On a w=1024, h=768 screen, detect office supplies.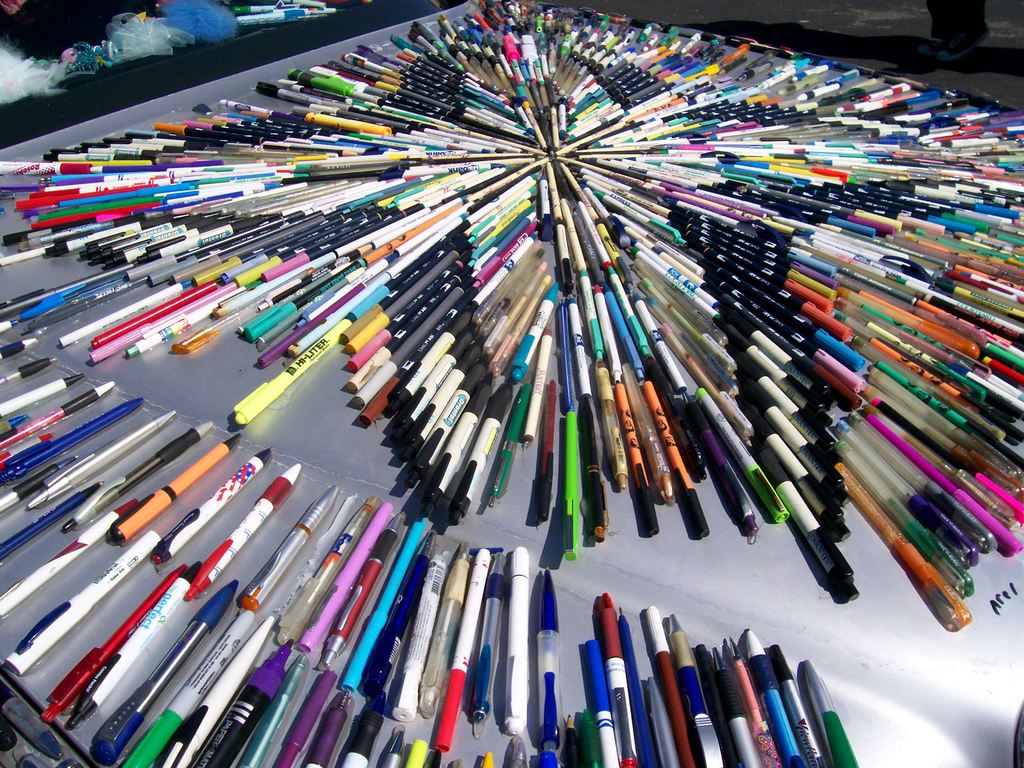
[844, 410, 993, 548].
